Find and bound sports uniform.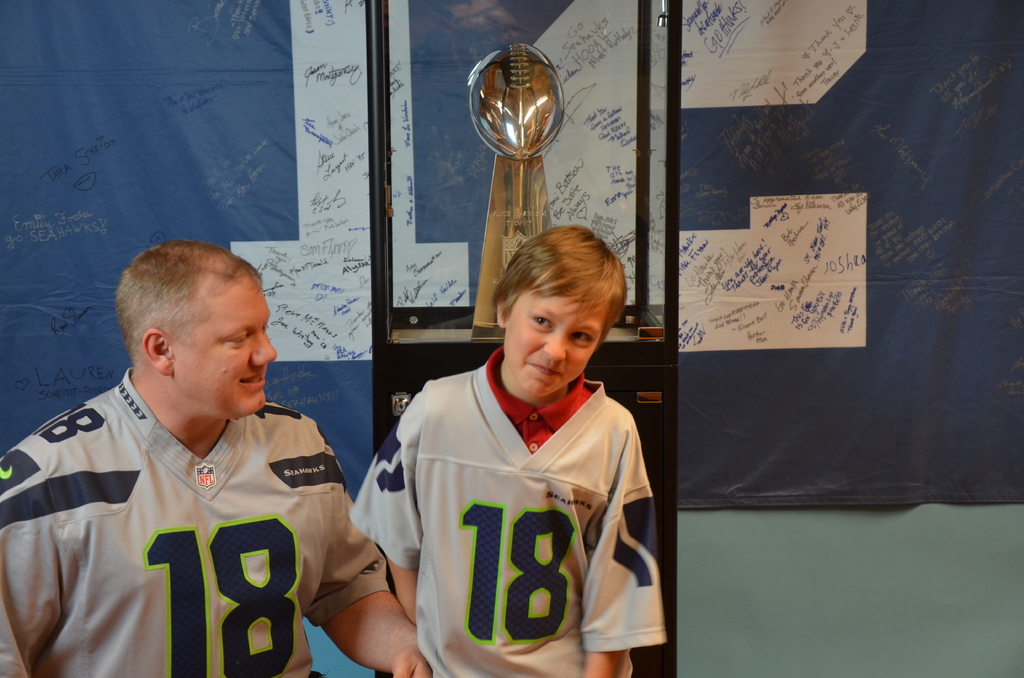
Bound: <box>0,369,389,677</box>.
